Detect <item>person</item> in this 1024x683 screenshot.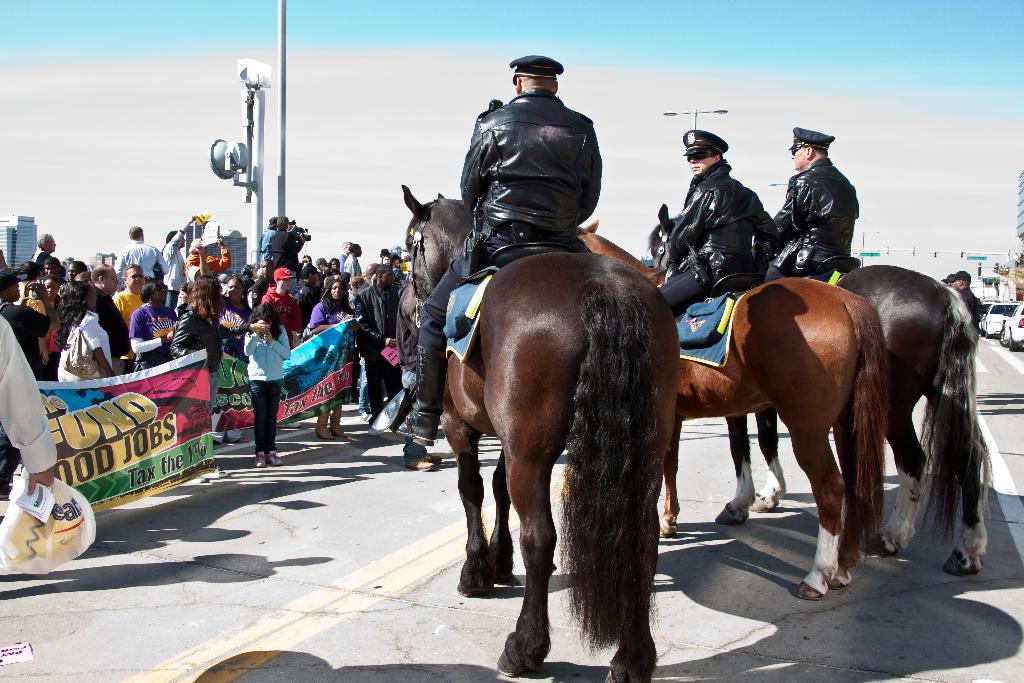
Detection: pyautogui.locateOnScreen(359, 266, 376, 420).
